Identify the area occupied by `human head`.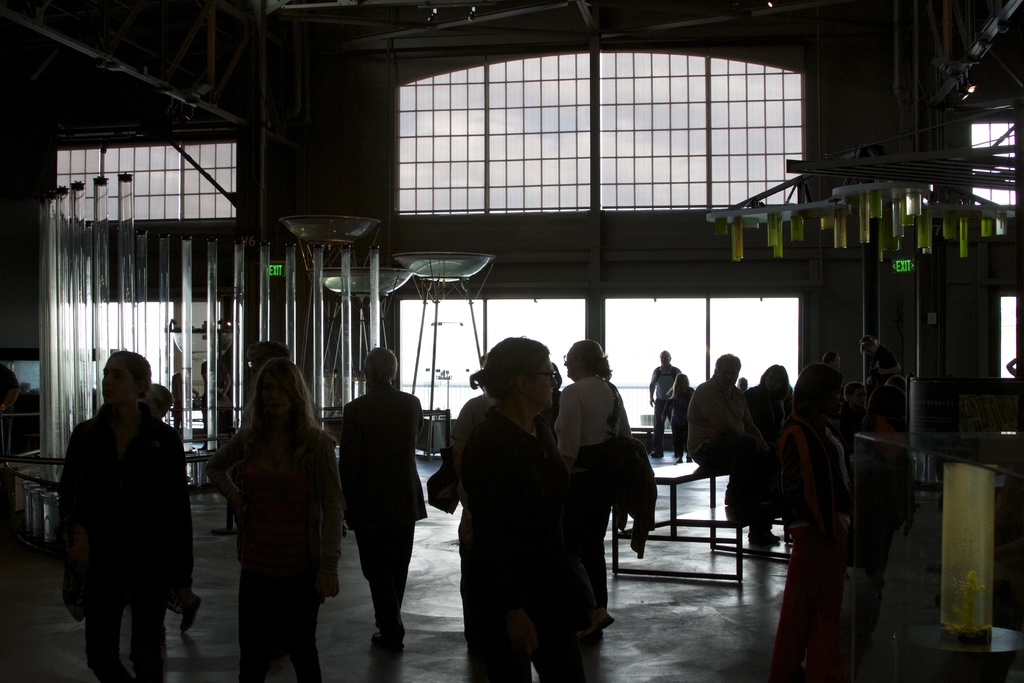
Area: {"x1": 99, "y1": 345, "x2": 150, "y2": 407}.
